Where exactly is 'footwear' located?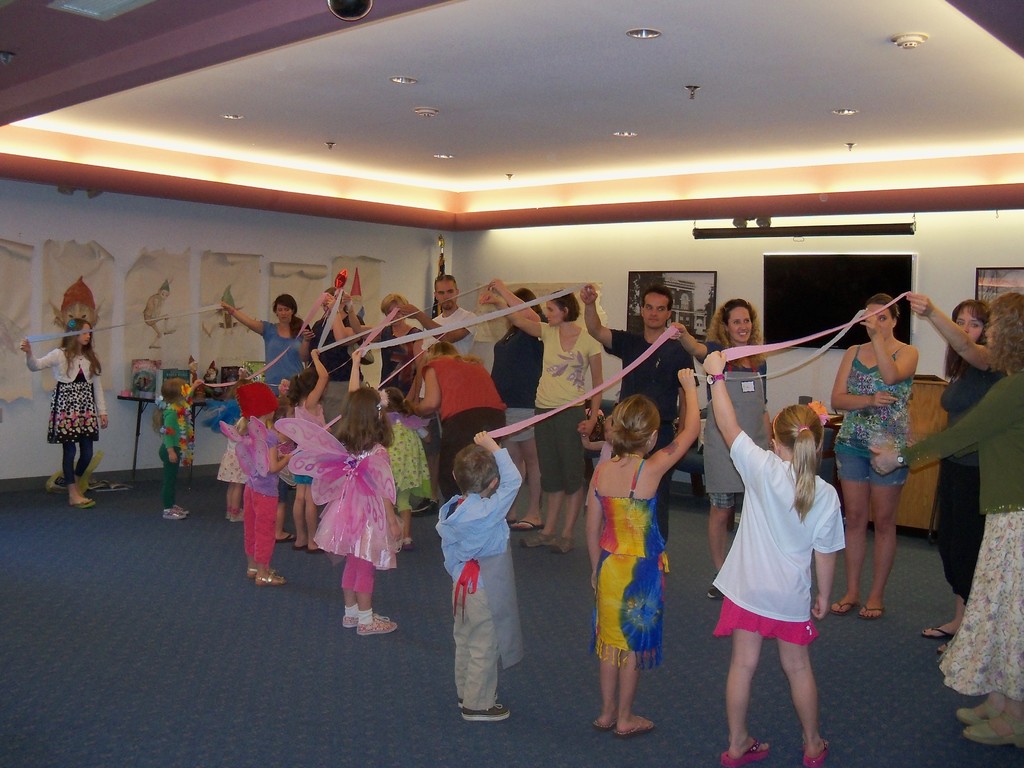
Its bounding box is (left=618, top=719, right=653, bottom=733).
